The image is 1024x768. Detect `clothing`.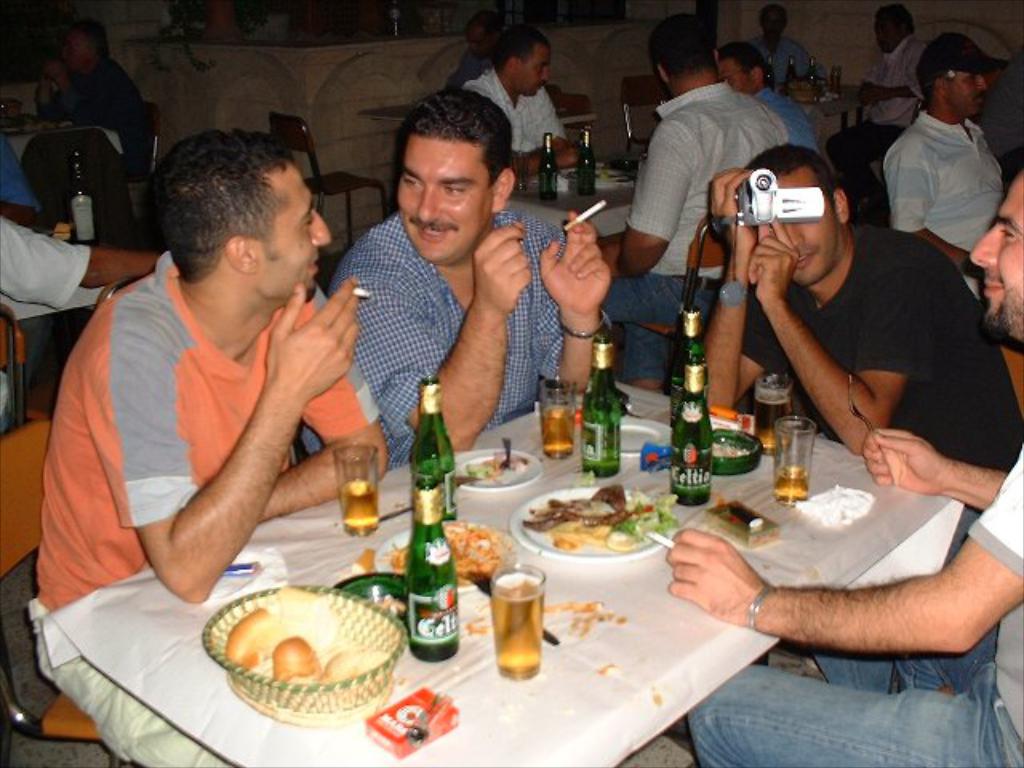
Detection: 462, 67, 570, 157.
